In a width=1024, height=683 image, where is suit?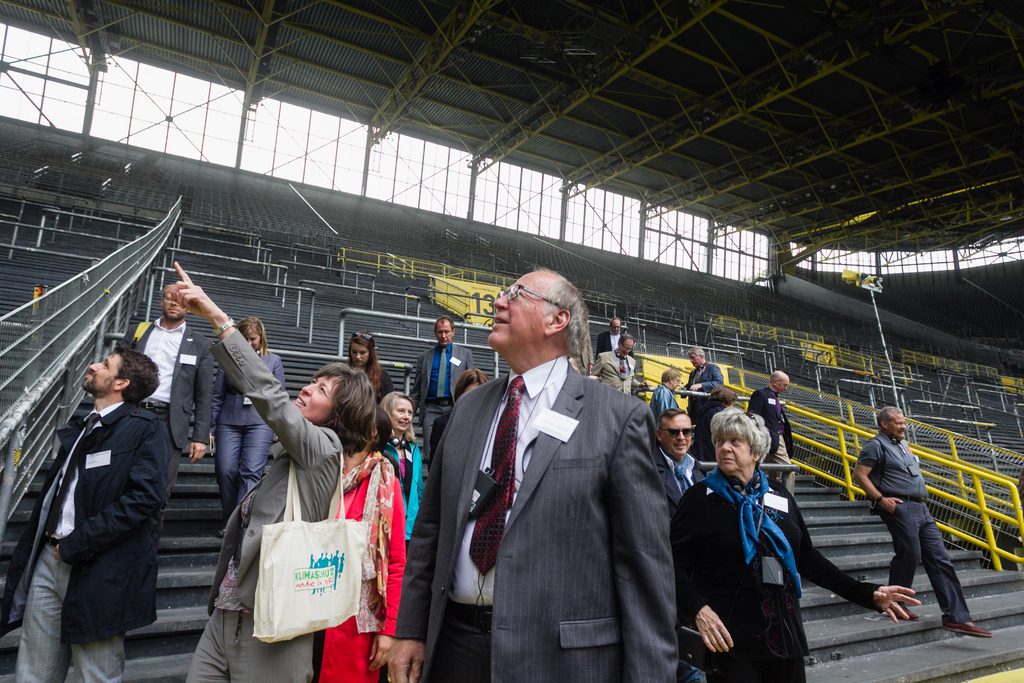
region(406, 340, 476, 468).
